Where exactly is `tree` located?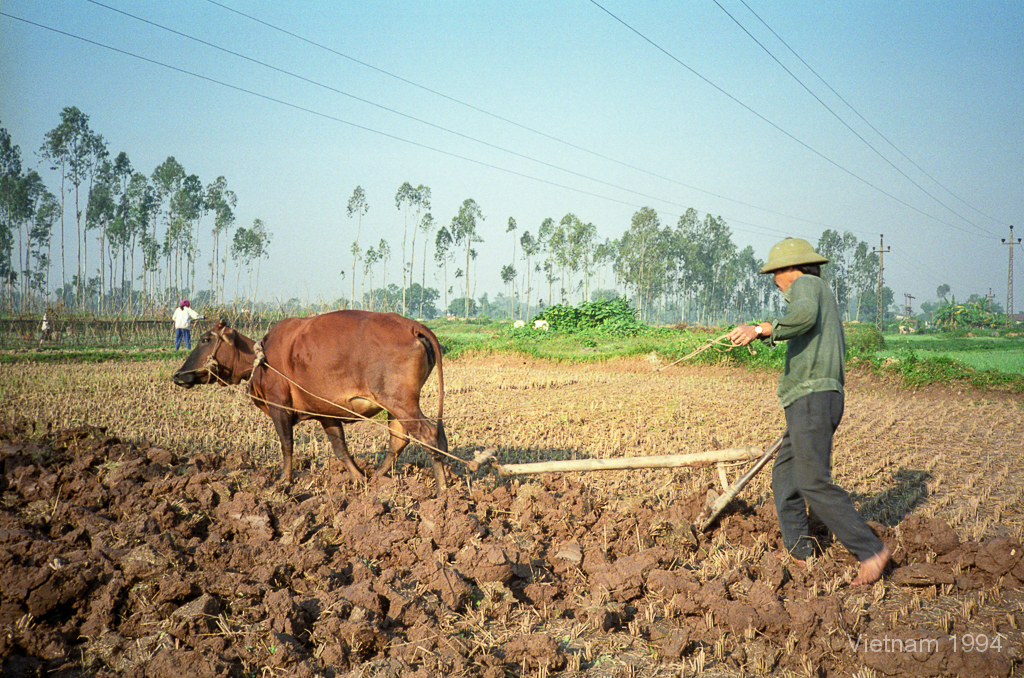
Its bounding box is rect(531, 291, 639, 335).
